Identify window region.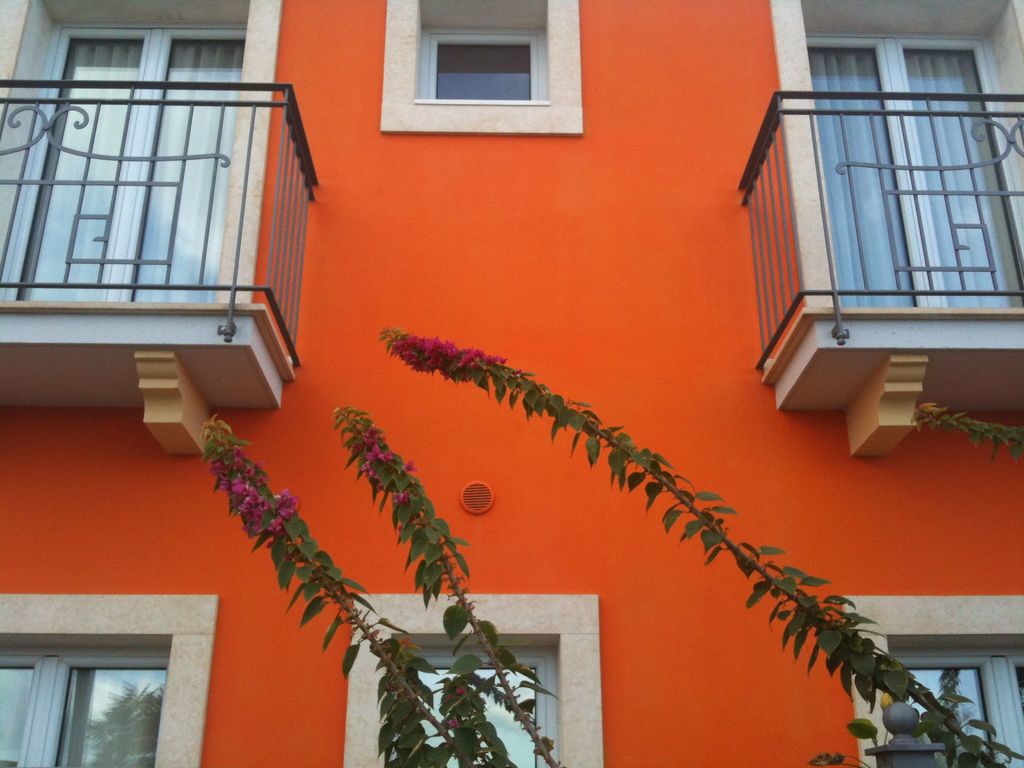
Region: 0/593/216/767.
